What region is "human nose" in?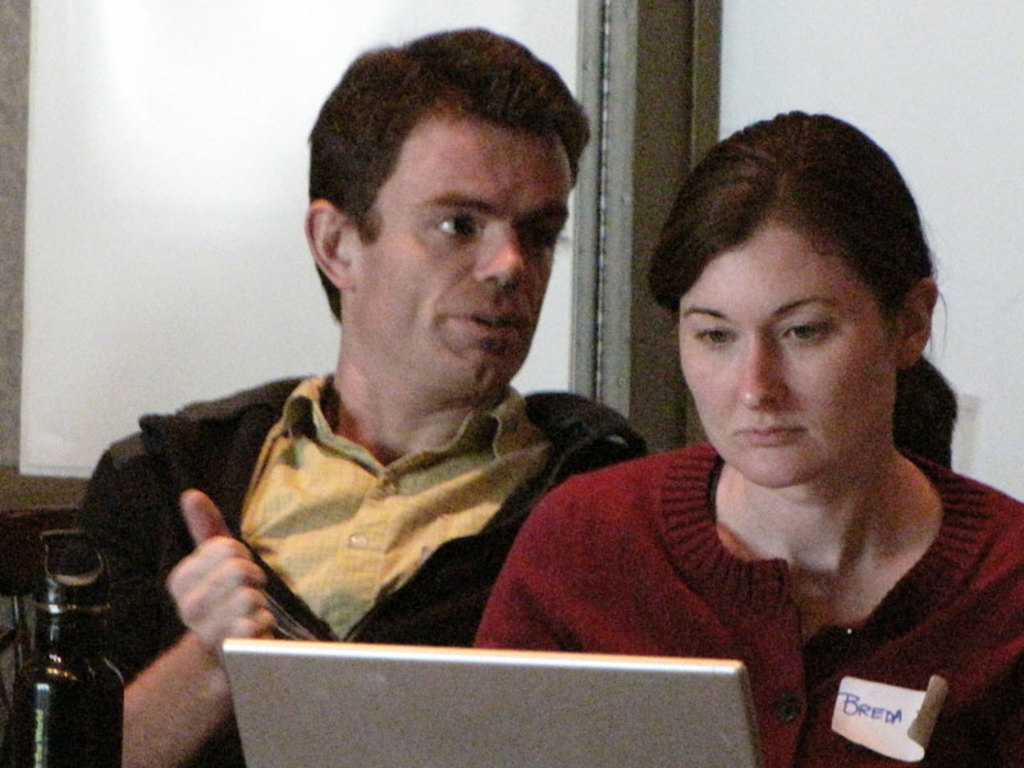
bbox=[471, 223, 526, 288].
